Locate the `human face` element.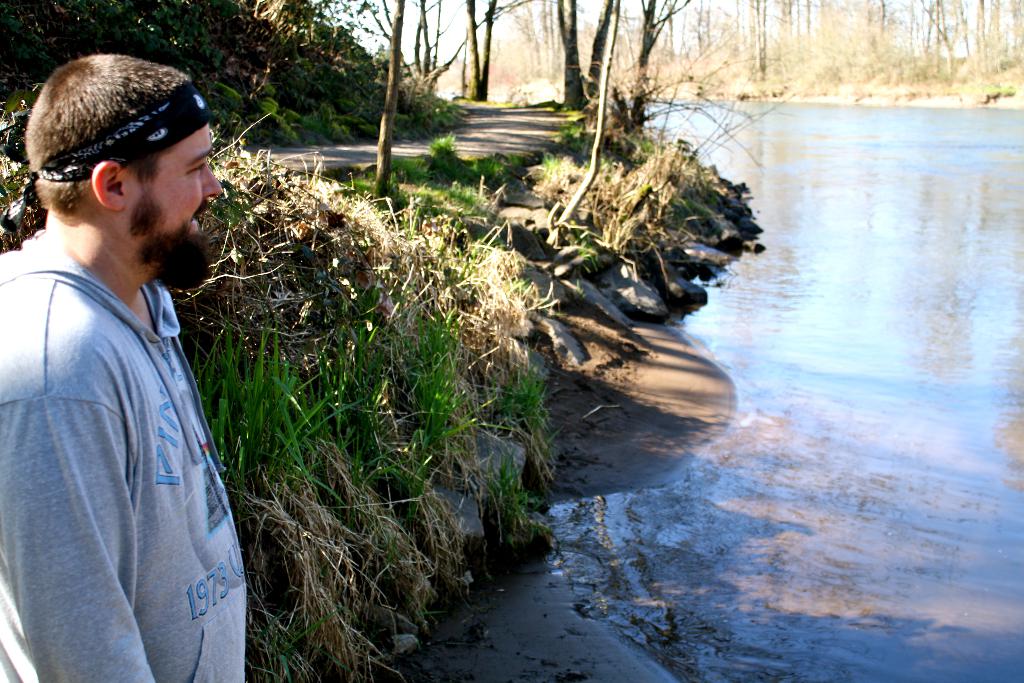
Element bbox: bbox=(118, 115, 230, 288).
